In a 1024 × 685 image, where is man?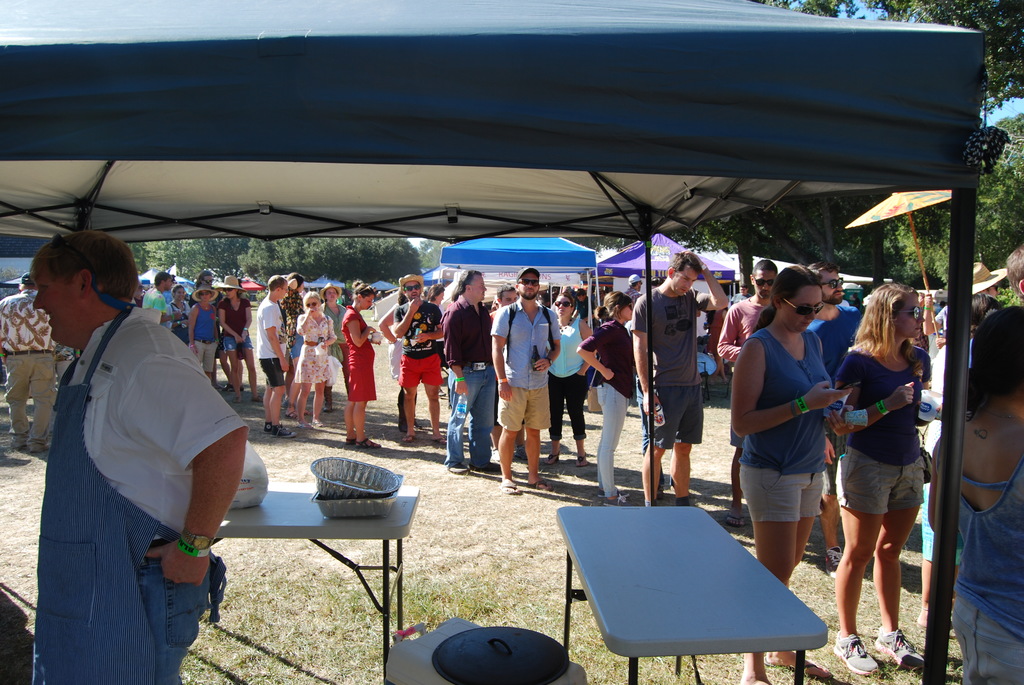
bbox(715, 258, 780, 528).
